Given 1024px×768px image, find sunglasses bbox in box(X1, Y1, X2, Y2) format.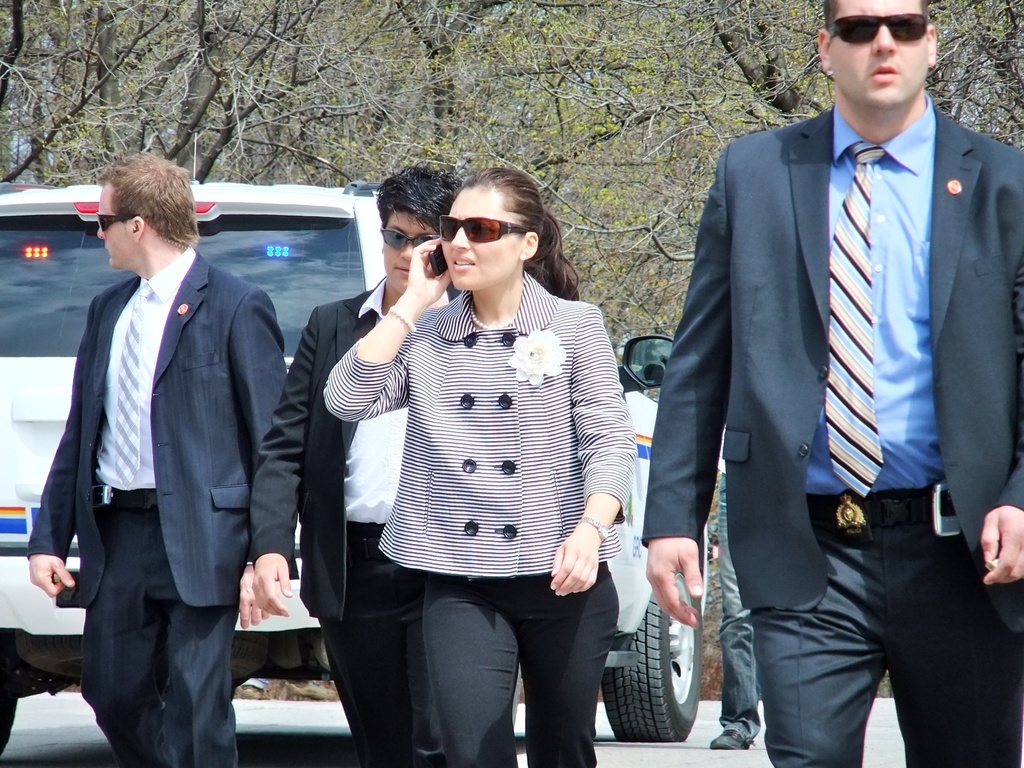
box(438, 214, 527, 244).
